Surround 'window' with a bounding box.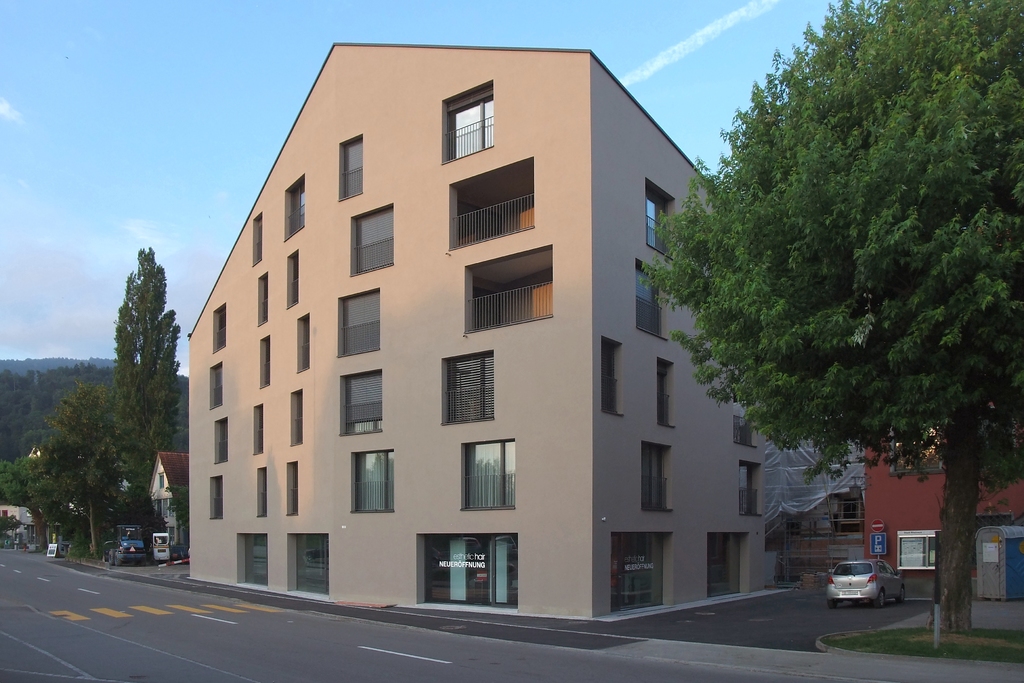
(283,174,308,238).
